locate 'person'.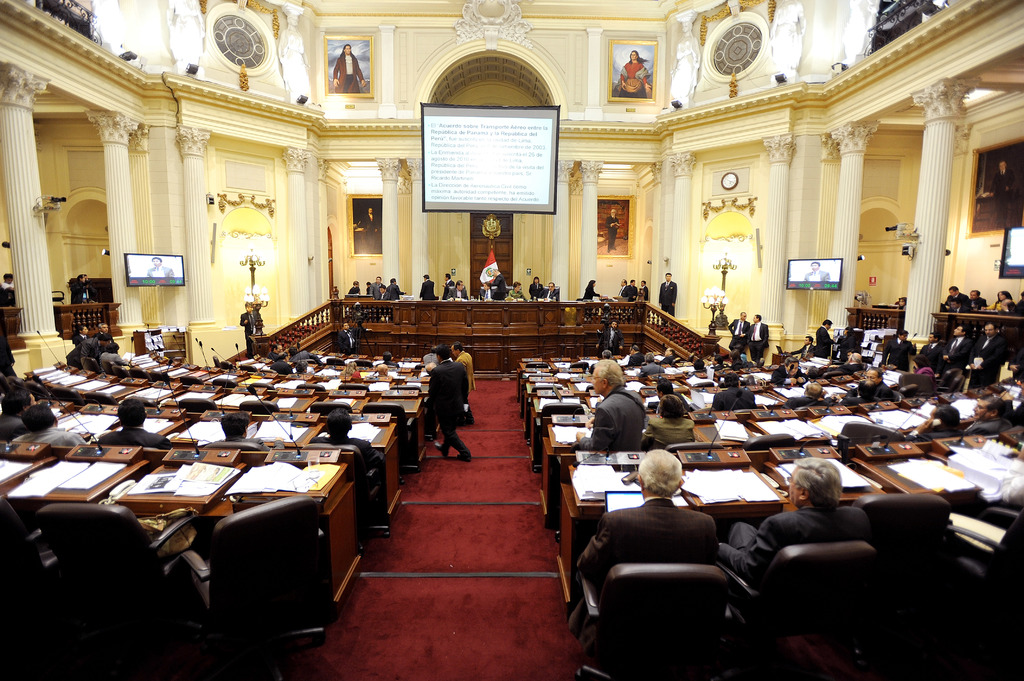
Bounding box: (x1=0, y1=387, x2=34, y2=447).
